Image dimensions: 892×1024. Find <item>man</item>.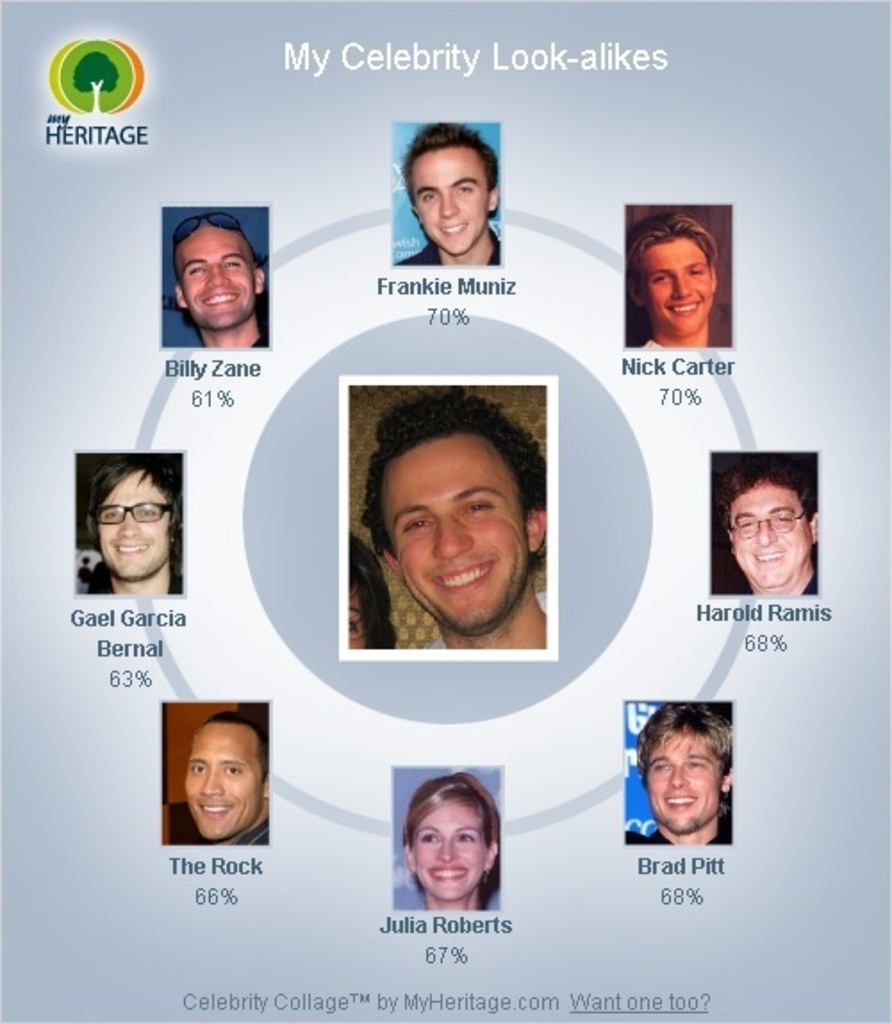
639,698,726,847.
